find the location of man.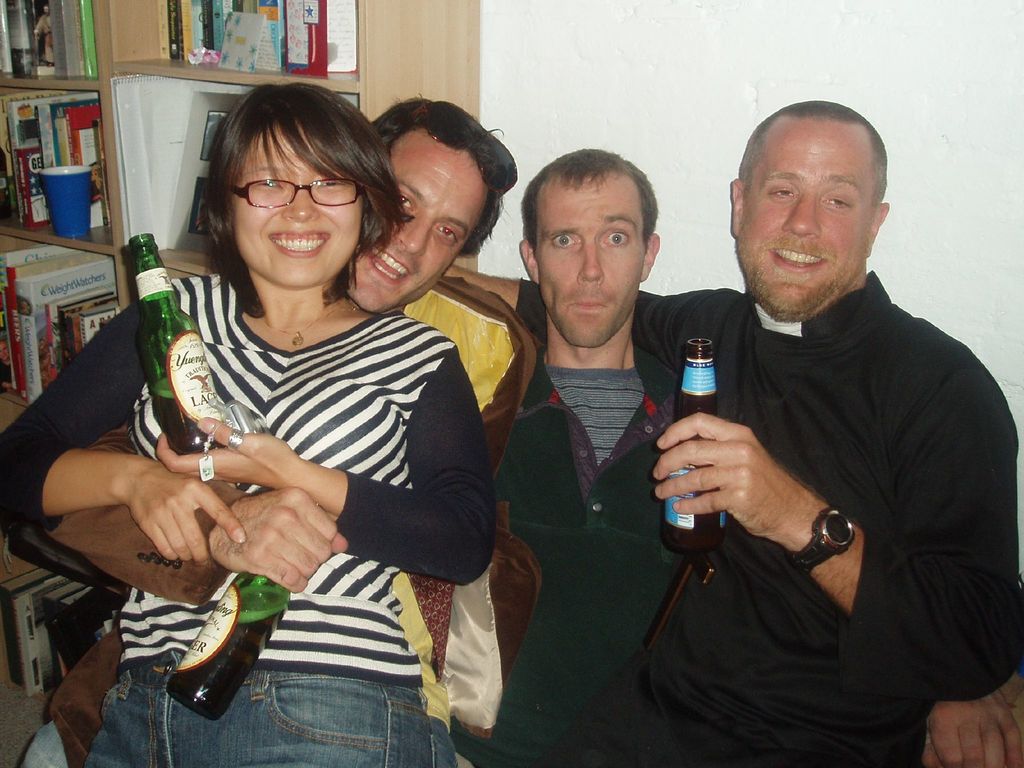
Location: 451 144 1023 767.
